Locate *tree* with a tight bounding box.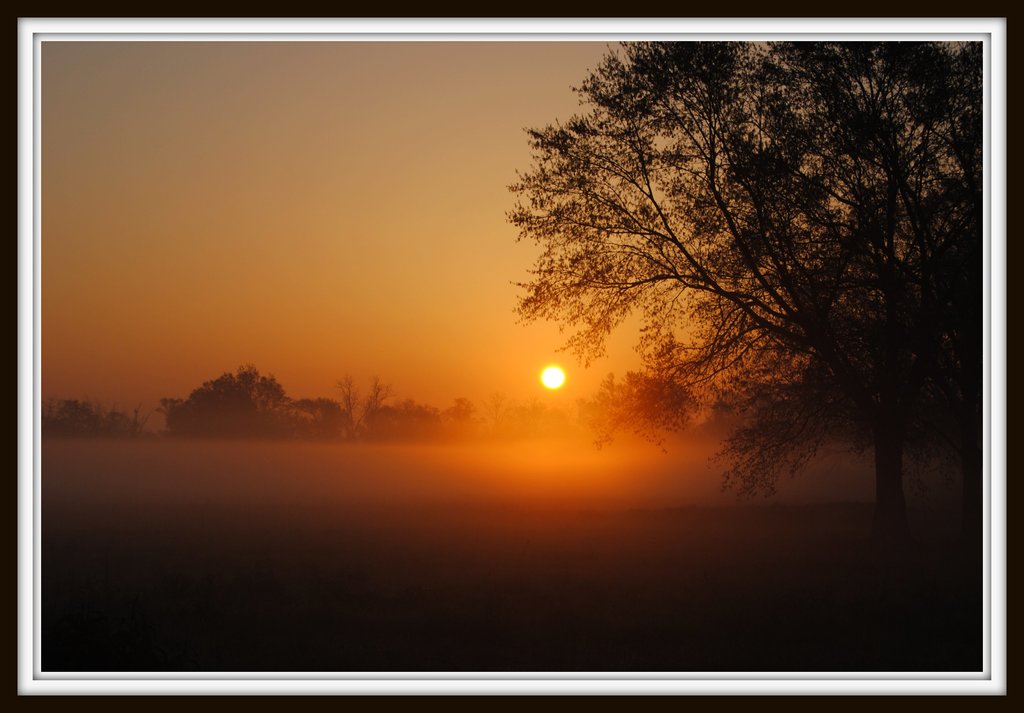
<bbox>508, 20, 989, 541</bbox>.
